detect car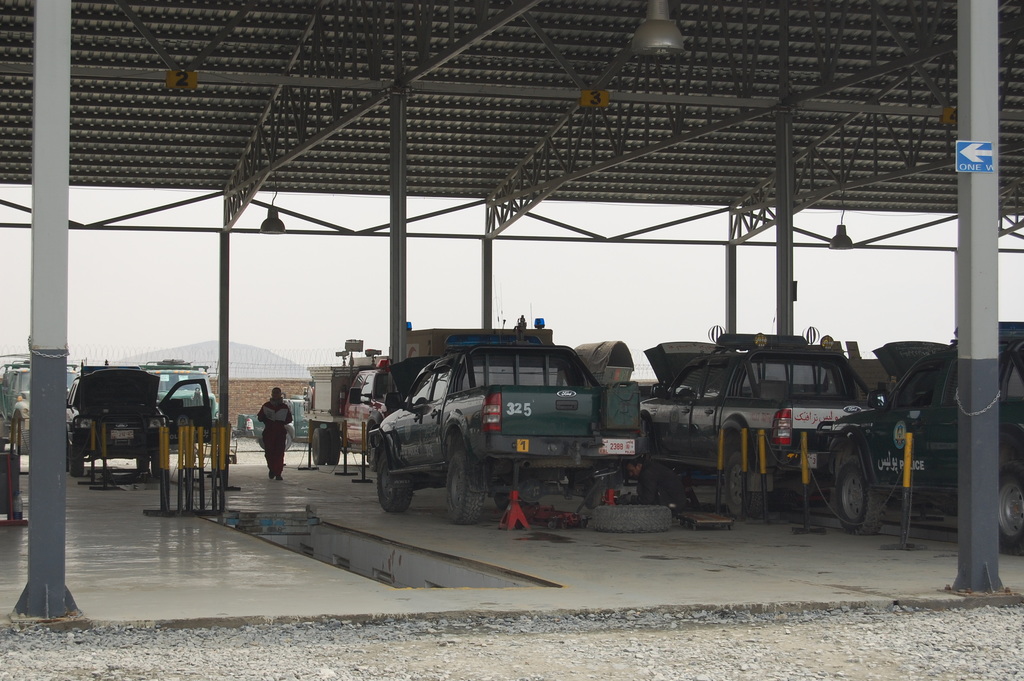
339:355:412:450
